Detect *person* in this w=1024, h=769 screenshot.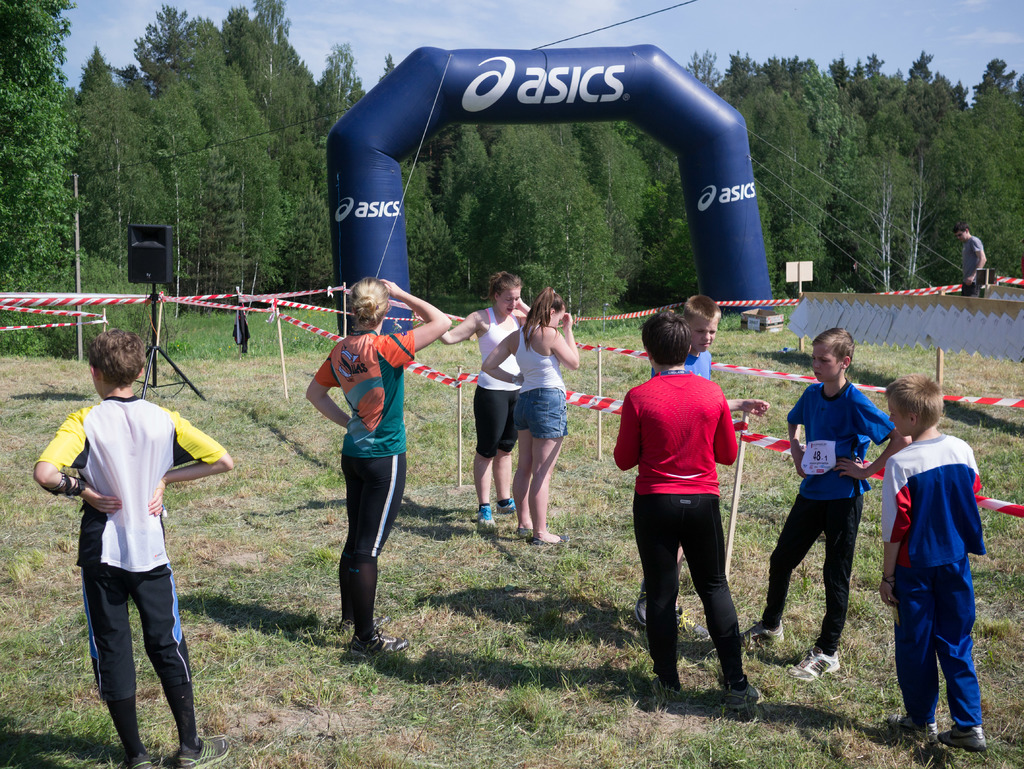
Detection: pyautogui.locateOnScreen(36, 323, 235, 768).
